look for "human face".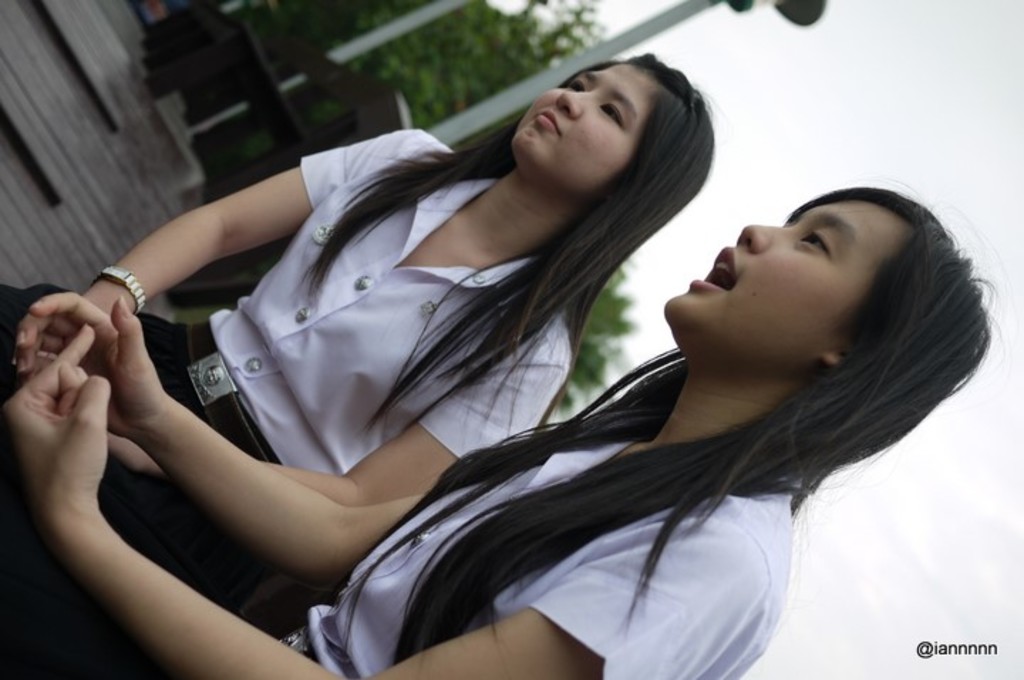
Found: Rect(660, 205, 910, 371).
